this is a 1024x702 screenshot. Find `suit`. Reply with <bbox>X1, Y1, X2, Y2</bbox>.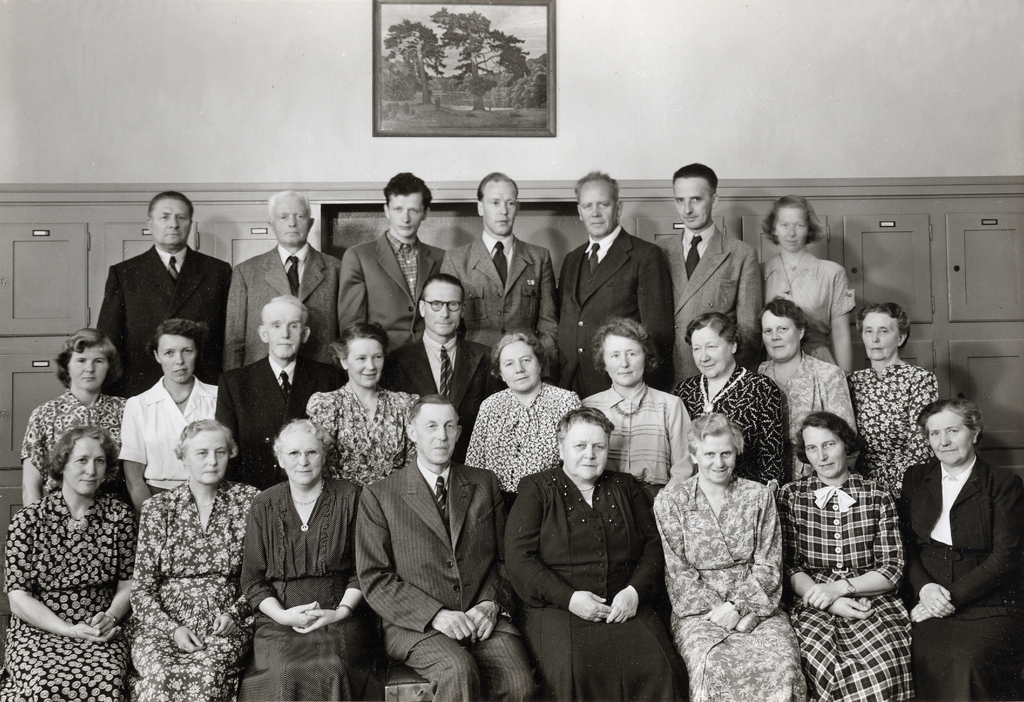
<bbox>90, 242, 243, 401</bbox>.
